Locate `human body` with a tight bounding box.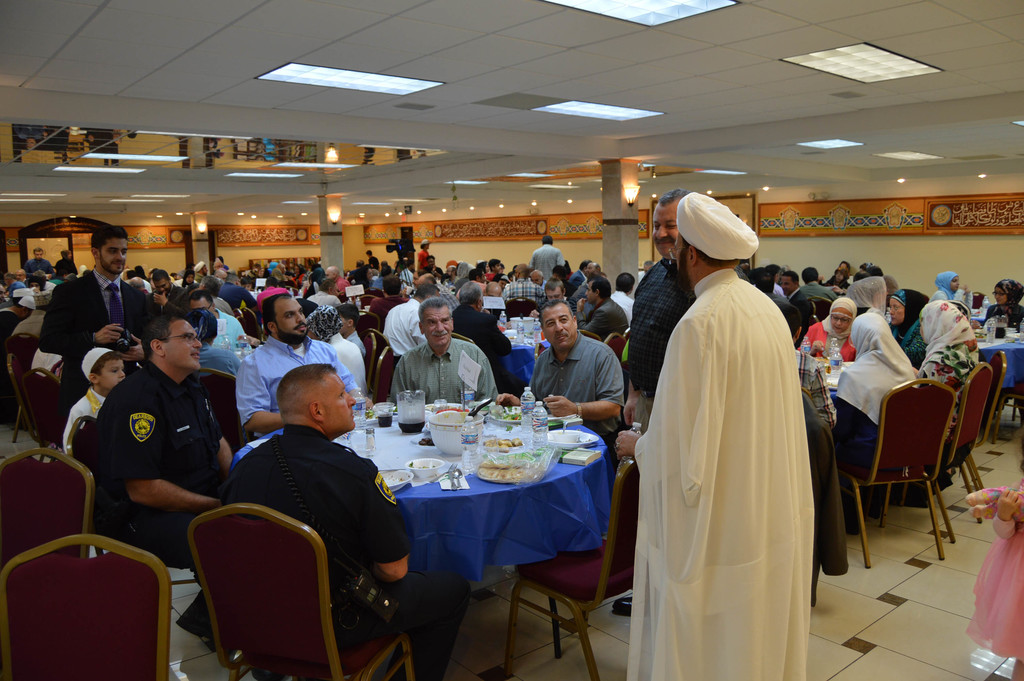
pyautogui.locateOnScreen(910, 339, 976, 505).
